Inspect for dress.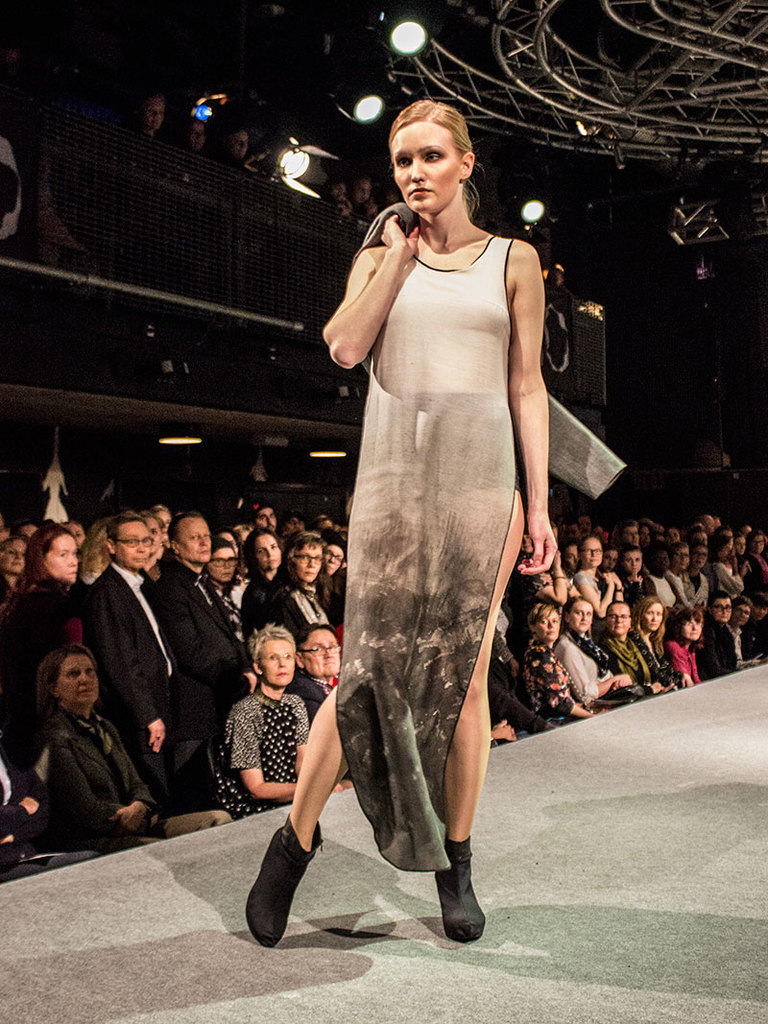
Inspection: {"left": 215, "top": 694, "right": 312, "bottom": 818}.
